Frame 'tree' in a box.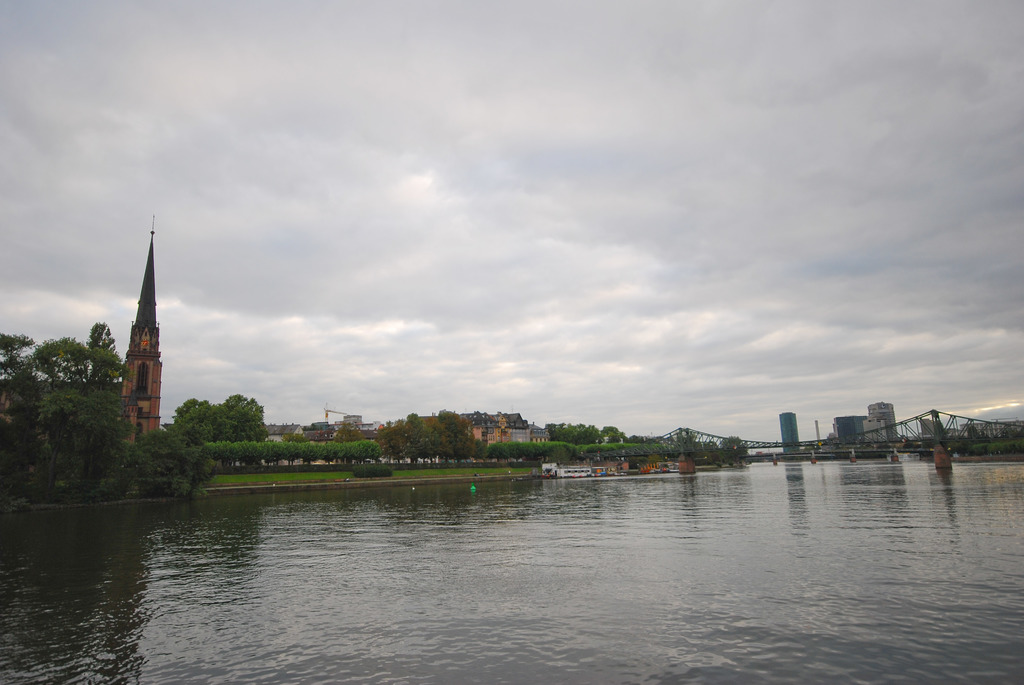
268,400,745,471.
